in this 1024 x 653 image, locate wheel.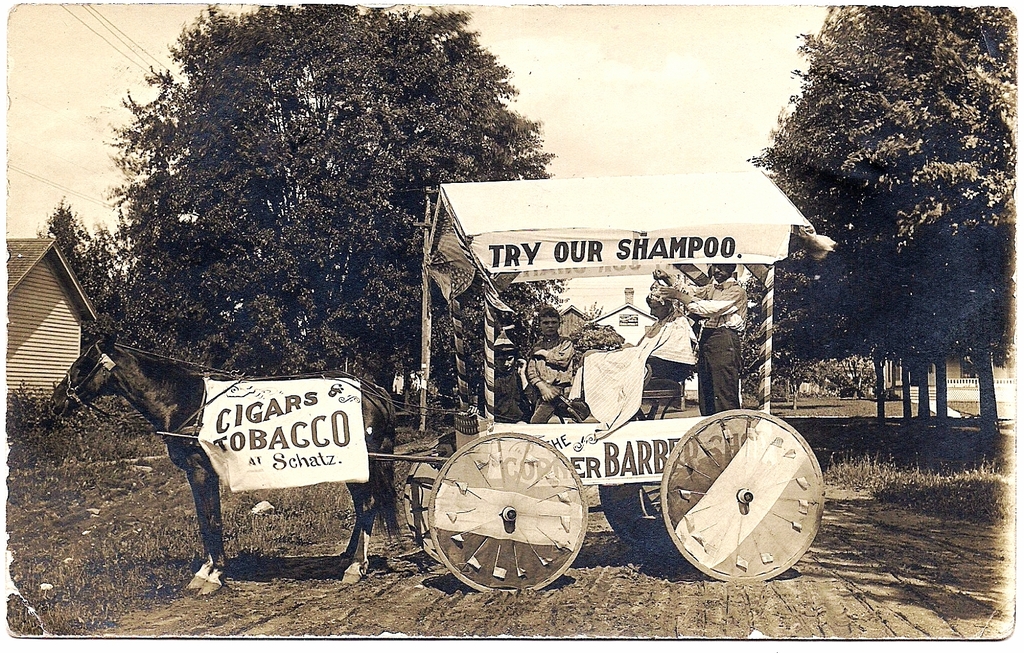
Bounding box: [x1=428, y1=432, x2=588, y2=590].
